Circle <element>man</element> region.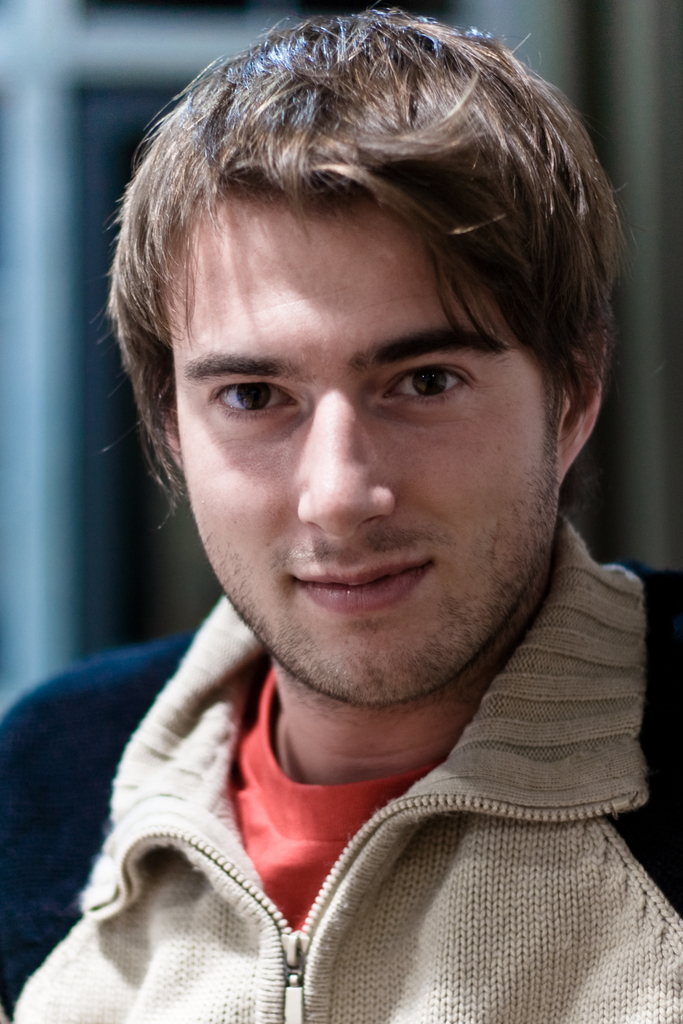
Region: [0, 0, 682, 1023].
